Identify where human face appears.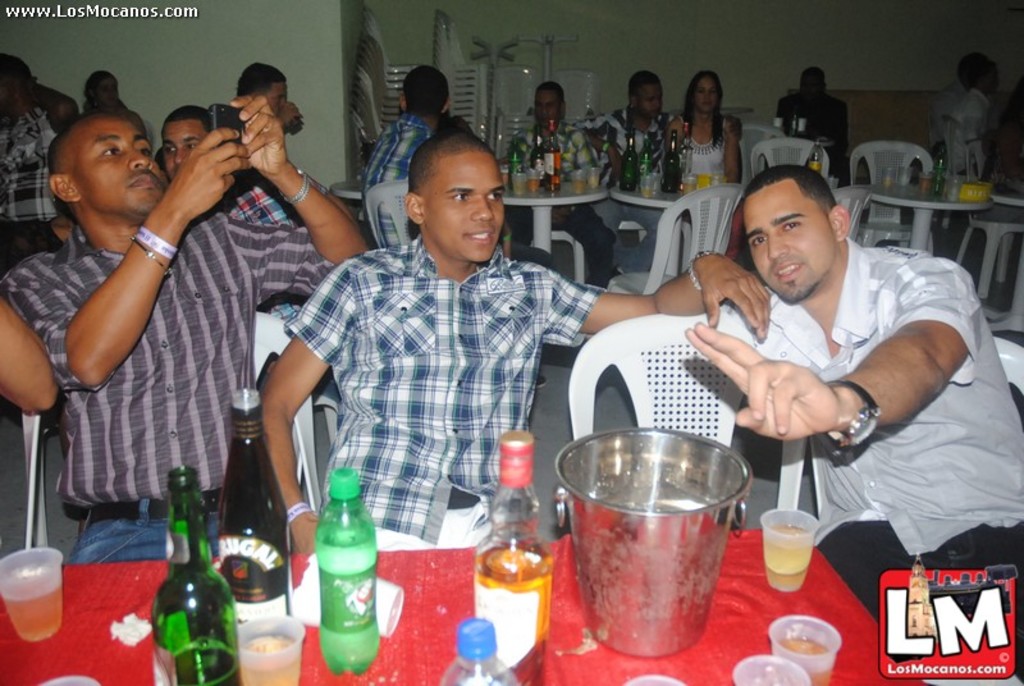
Appears at [73,113,170,219].
